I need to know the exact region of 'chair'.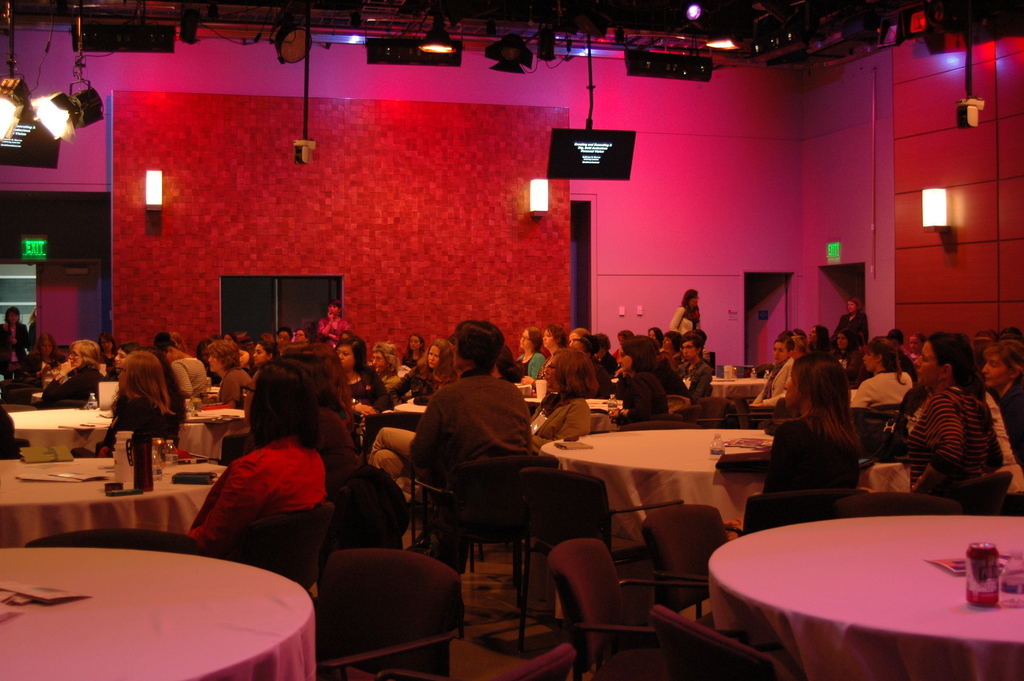
Region: select_region(508, 461, 690, 640).
